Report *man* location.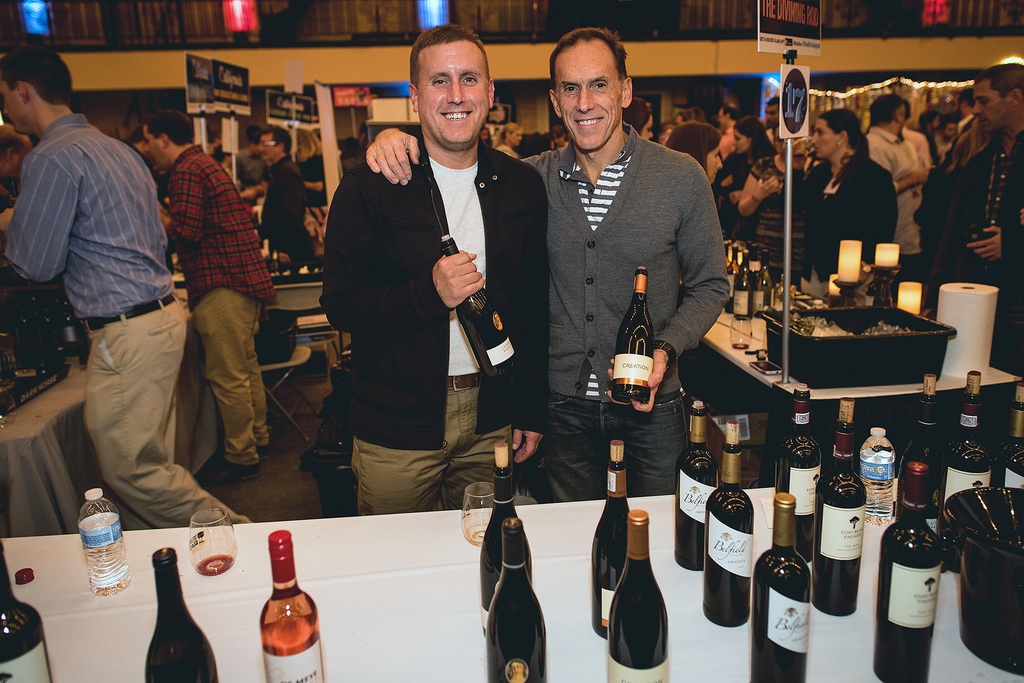
Report: select_region(141, 110, 278, 479).
